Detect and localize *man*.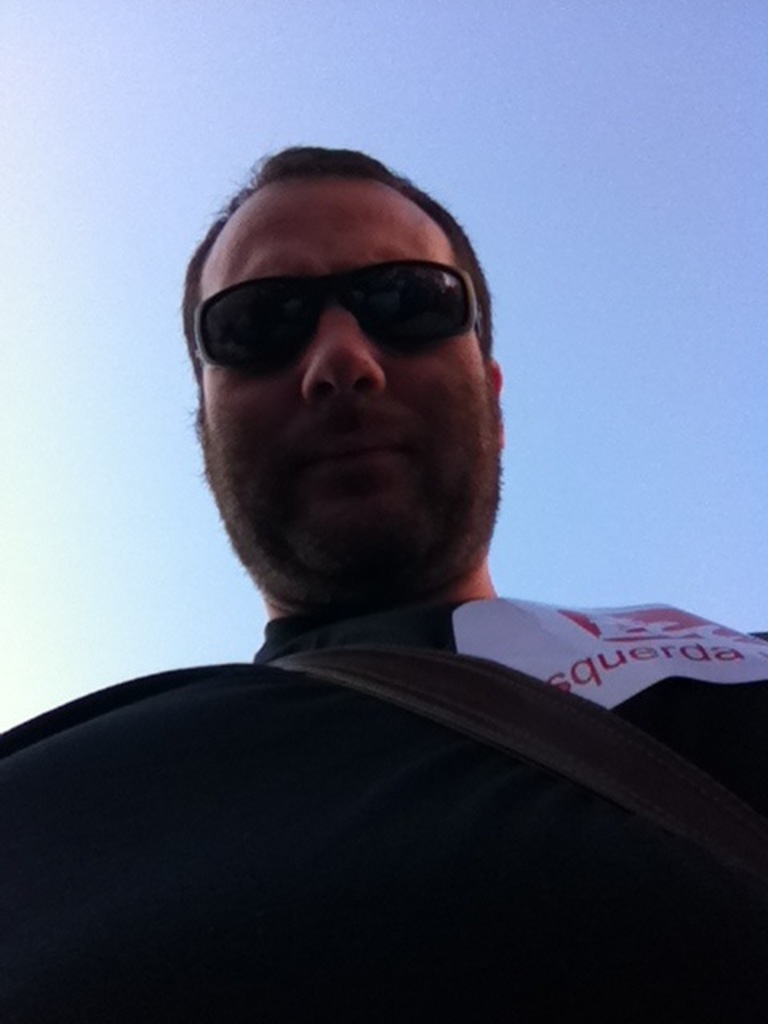
Localized at left=27, top=141, right=752, bottom=1003.
